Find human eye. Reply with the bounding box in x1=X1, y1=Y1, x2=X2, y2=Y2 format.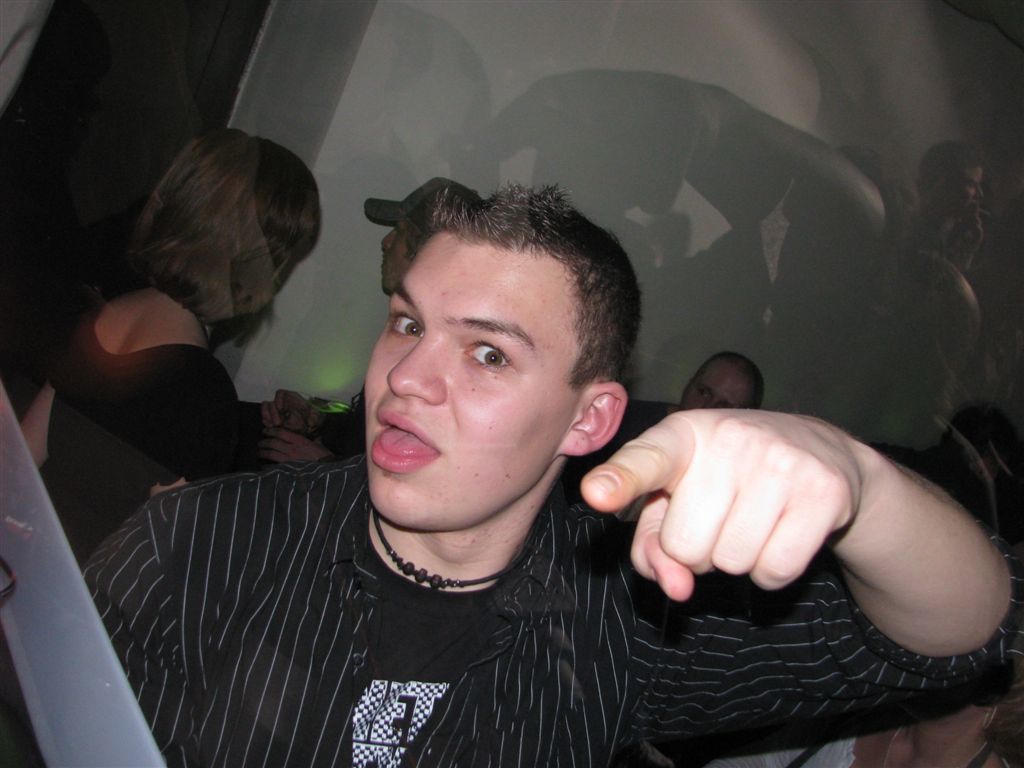
x1=389, y1=305, x2=424, y2=339.
